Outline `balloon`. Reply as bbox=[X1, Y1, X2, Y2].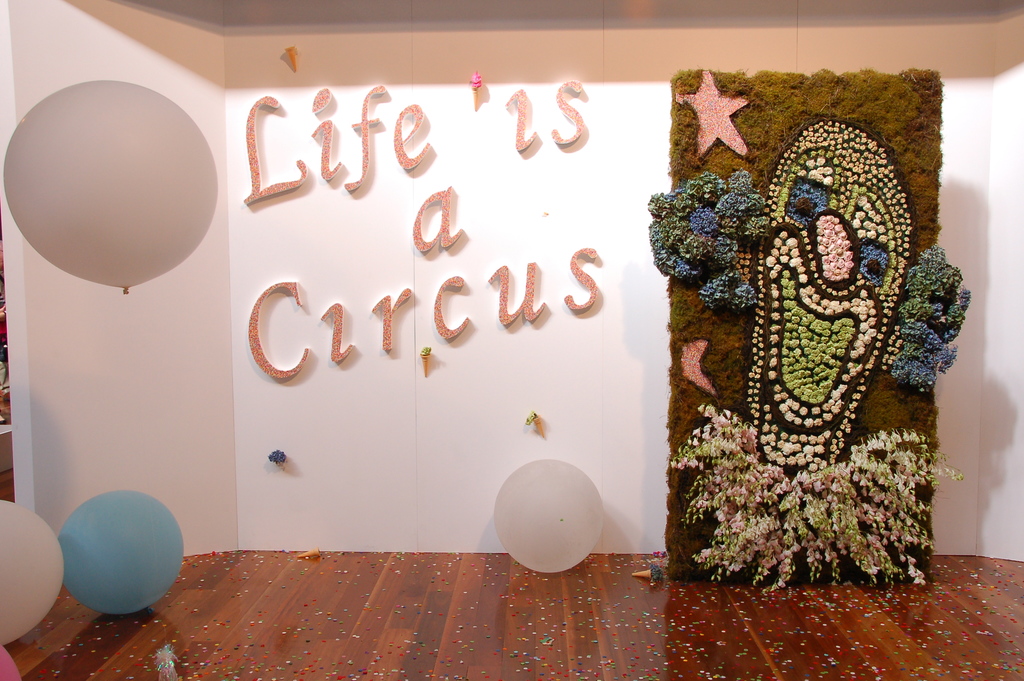
bbox=[59, 491, 183, 618].
